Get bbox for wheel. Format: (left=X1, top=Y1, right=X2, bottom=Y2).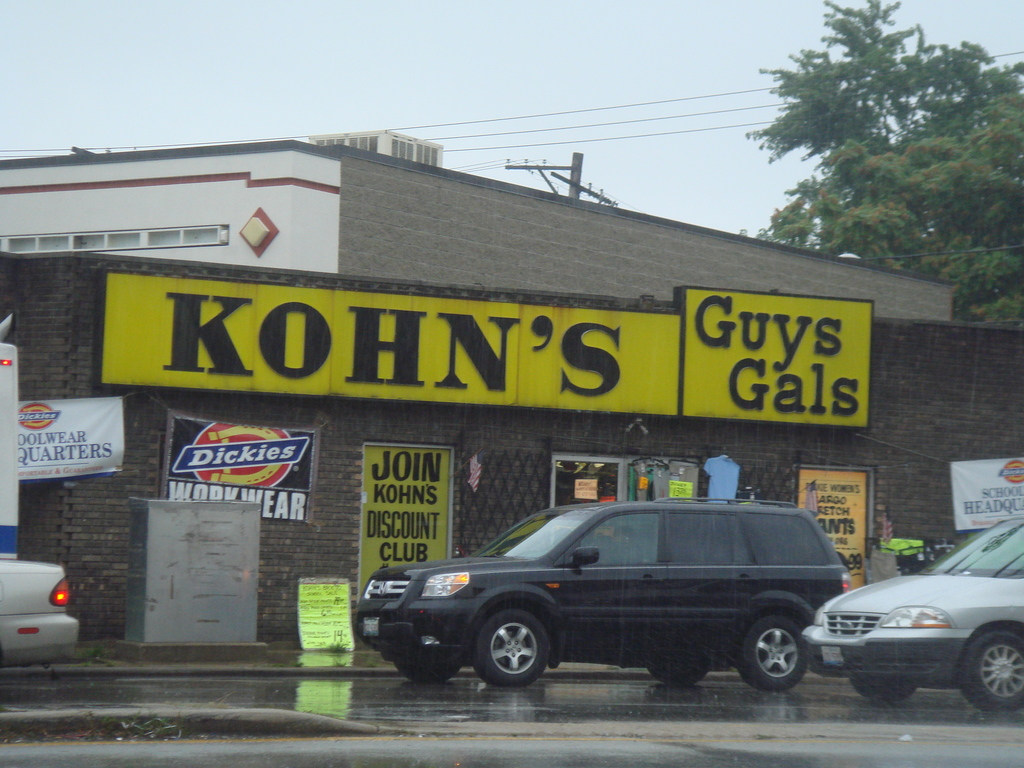
(left=654, top=662, right=710, bottom=686).
